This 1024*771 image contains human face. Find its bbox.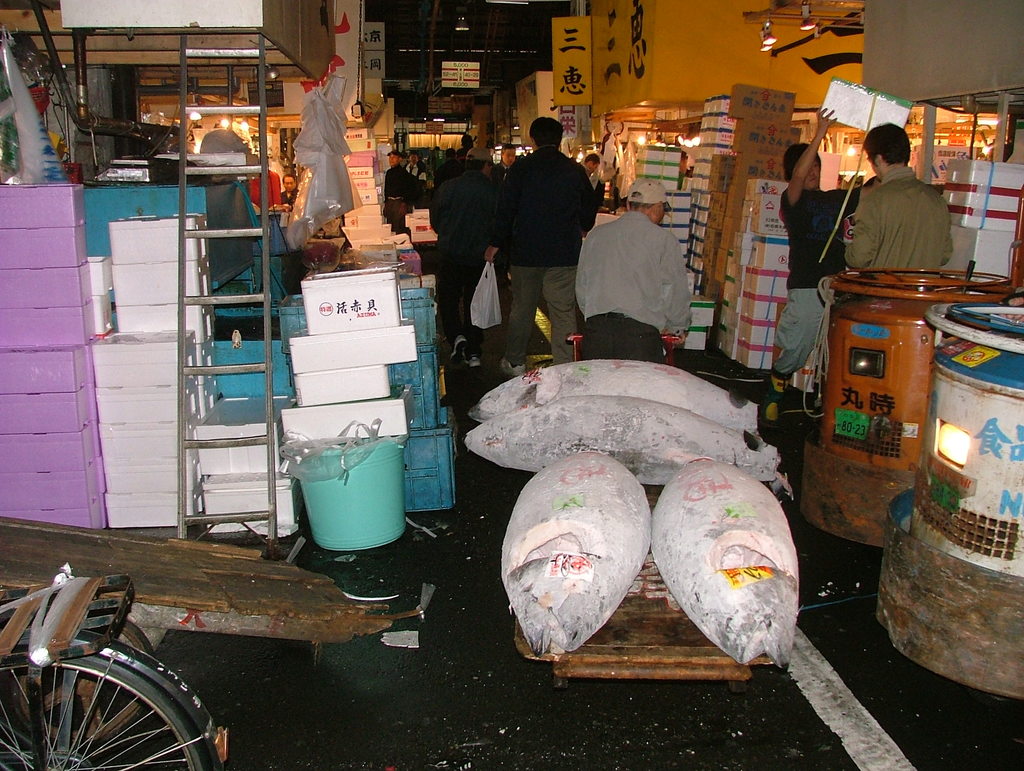
region(505, 149, 516, 161).
